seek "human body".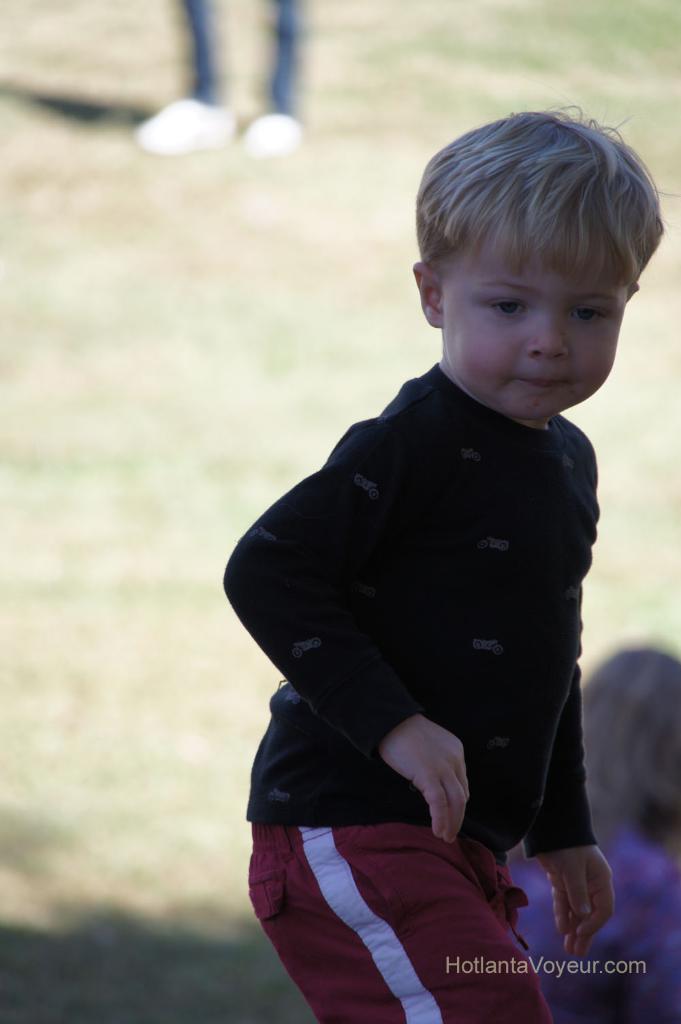
194 189 664 995.
